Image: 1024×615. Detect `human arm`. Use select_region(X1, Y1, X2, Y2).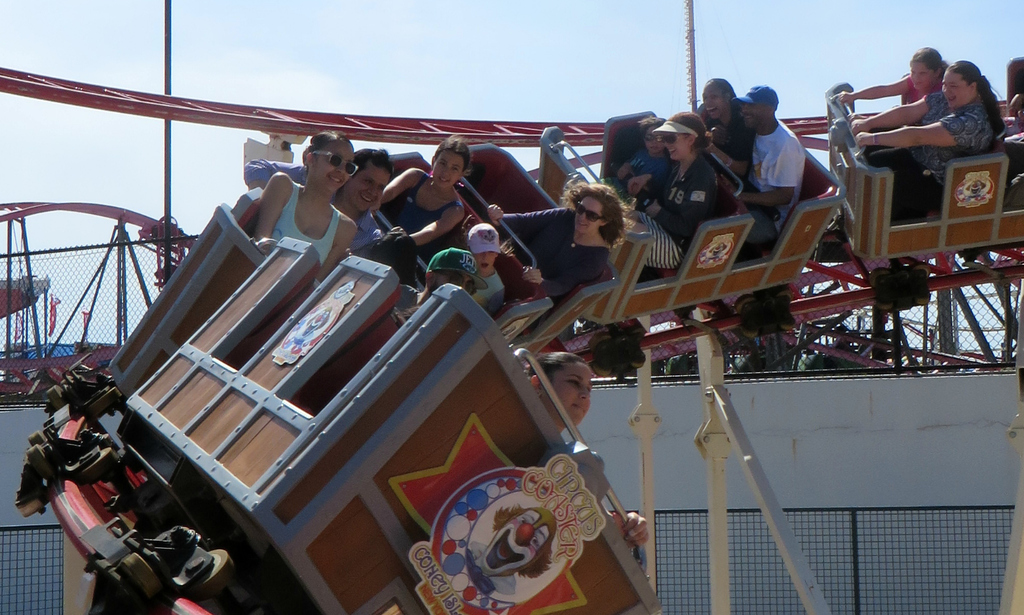
select_region(646, 180, 714, 235).
